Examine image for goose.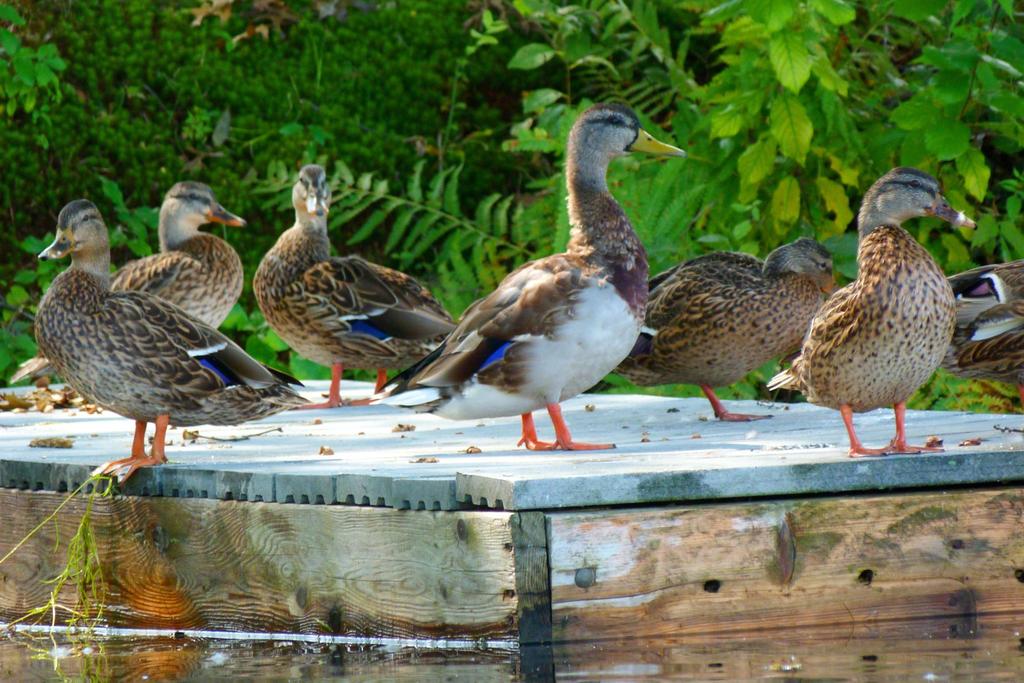
Examination result: 764,165,975,456.
